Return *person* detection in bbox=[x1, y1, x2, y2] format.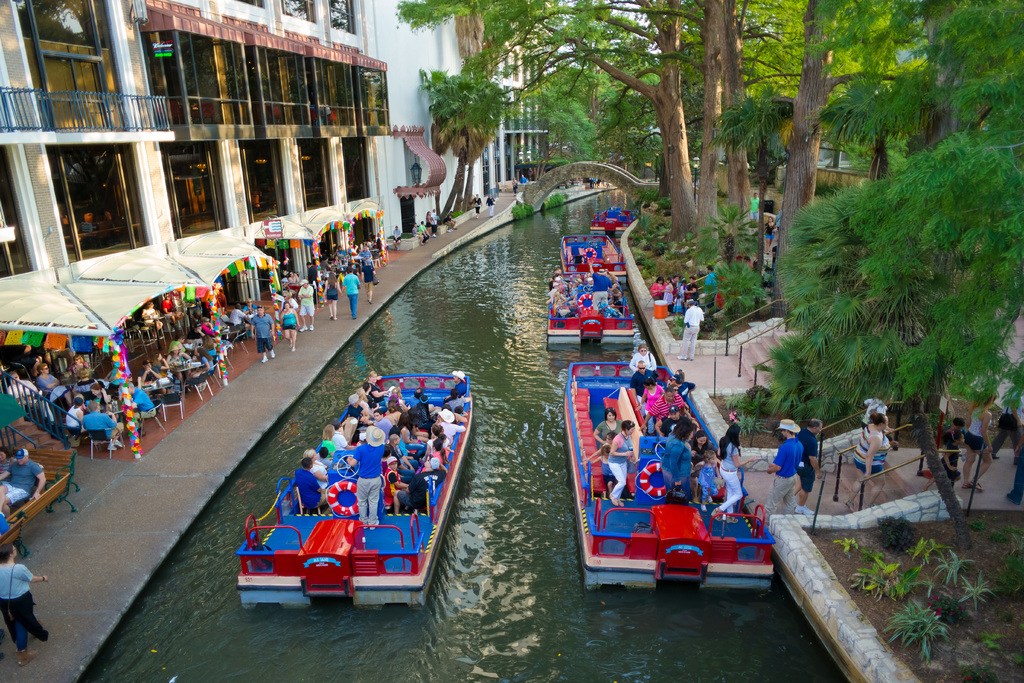
bbox=[33, 363, 62, 390].
